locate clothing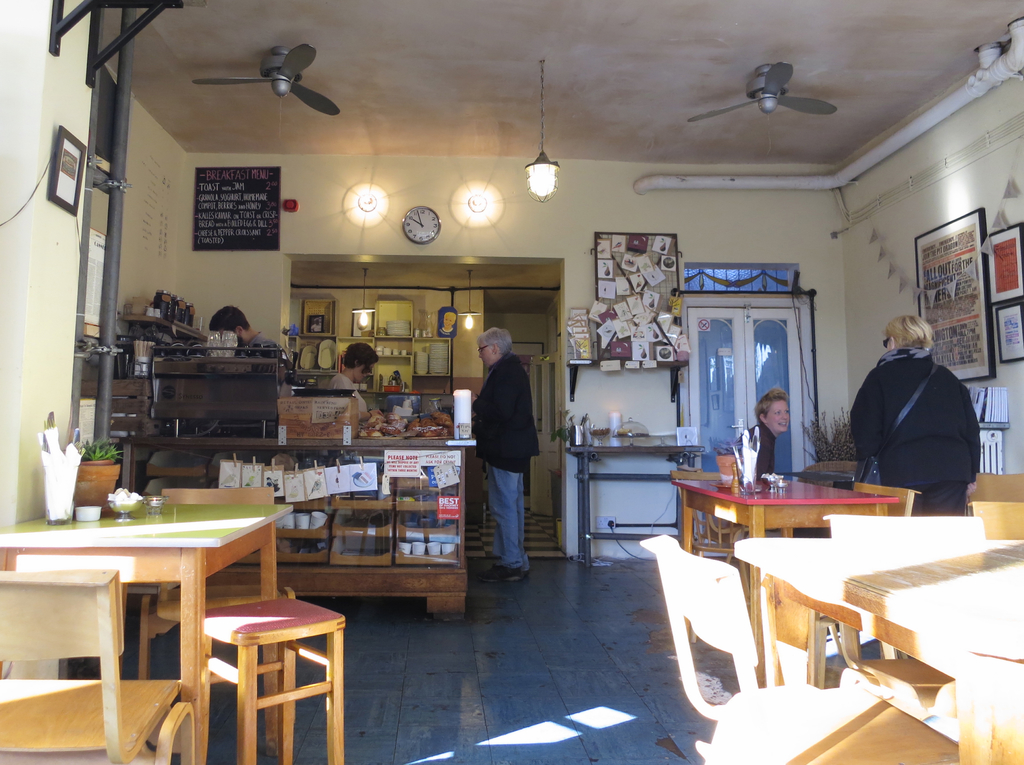
BBox(325, 372, 367, 418)
